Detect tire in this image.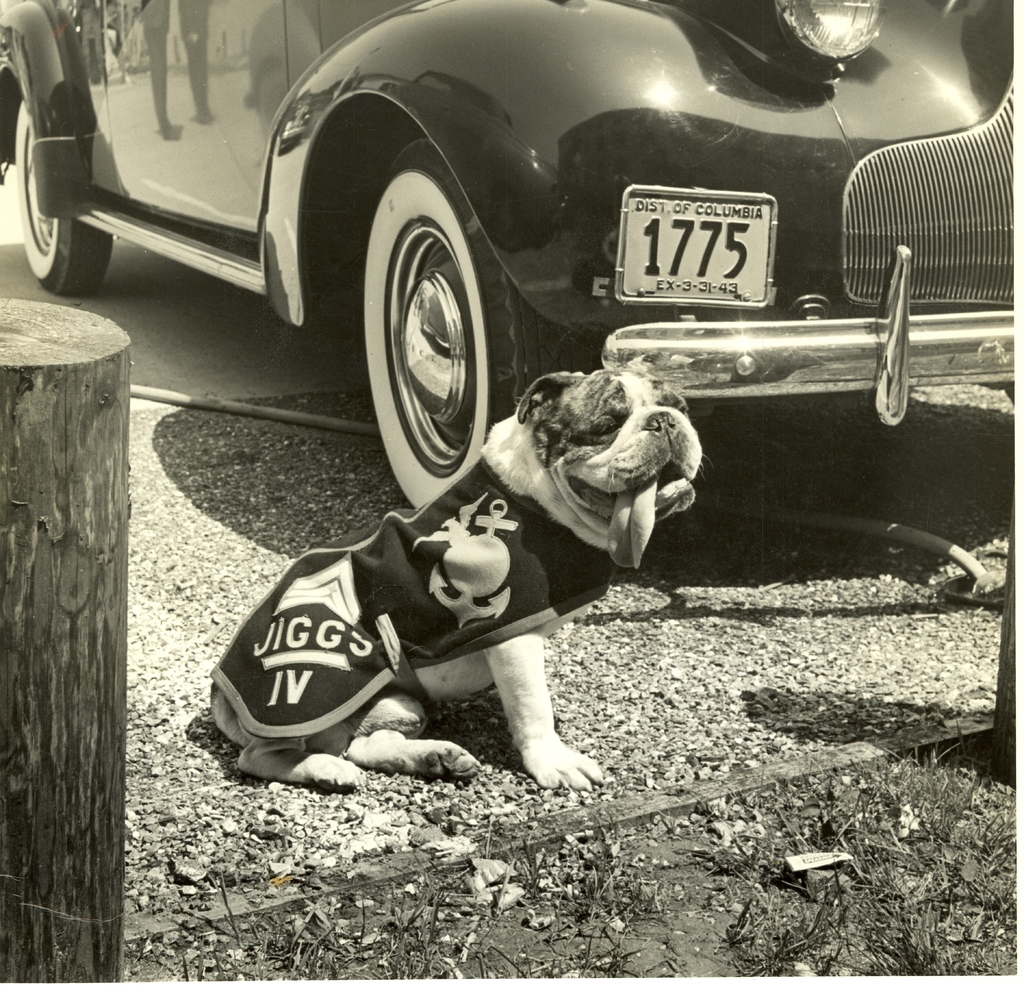
Detection: (13,98,116,296).
